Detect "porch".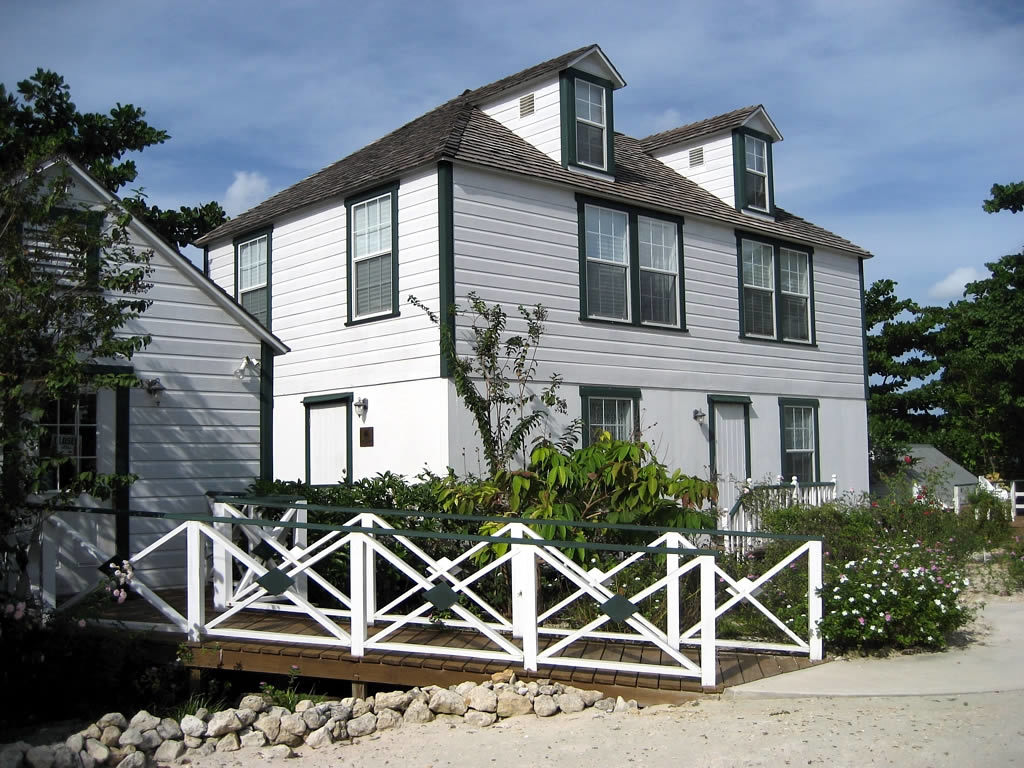
Detected at [693, 470, 844, 576].
